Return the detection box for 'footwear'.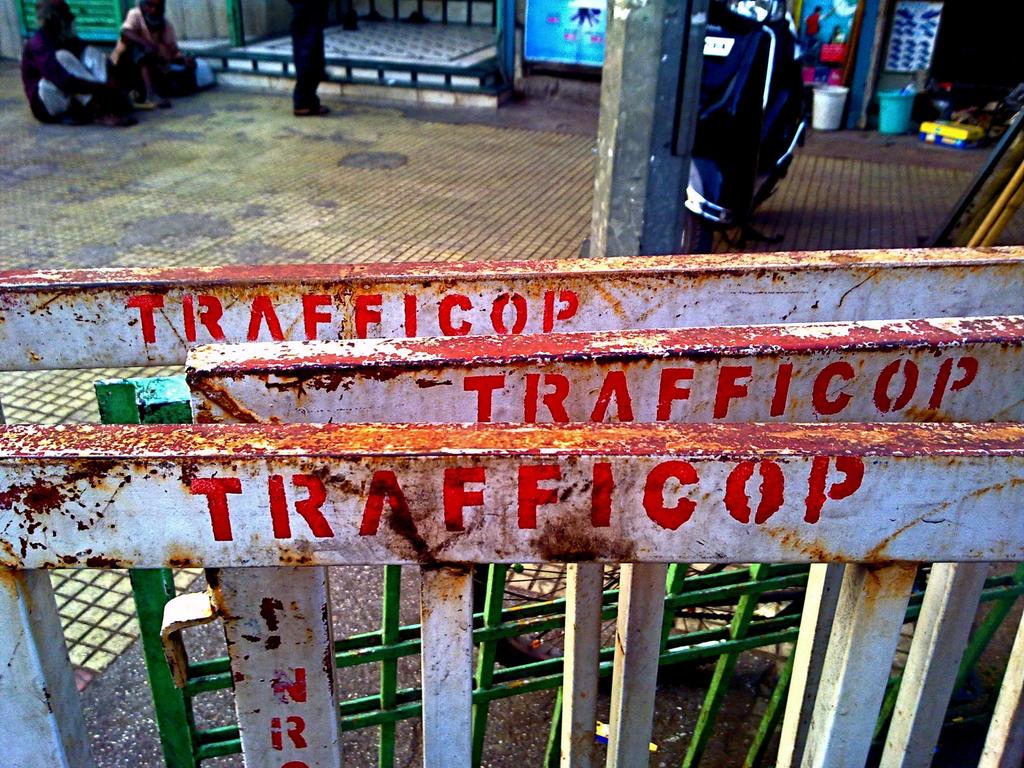
left=294, top=106, right=332, bottom=118.
